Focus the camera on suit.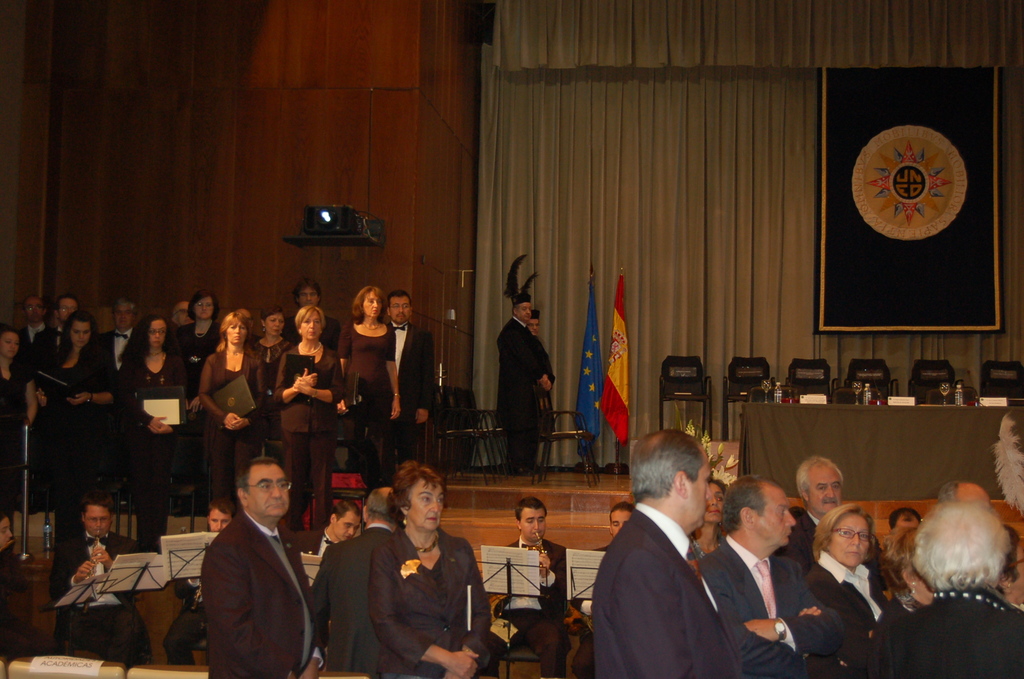
Focus region: (left=199, top=510, right=324, bottom=678).
